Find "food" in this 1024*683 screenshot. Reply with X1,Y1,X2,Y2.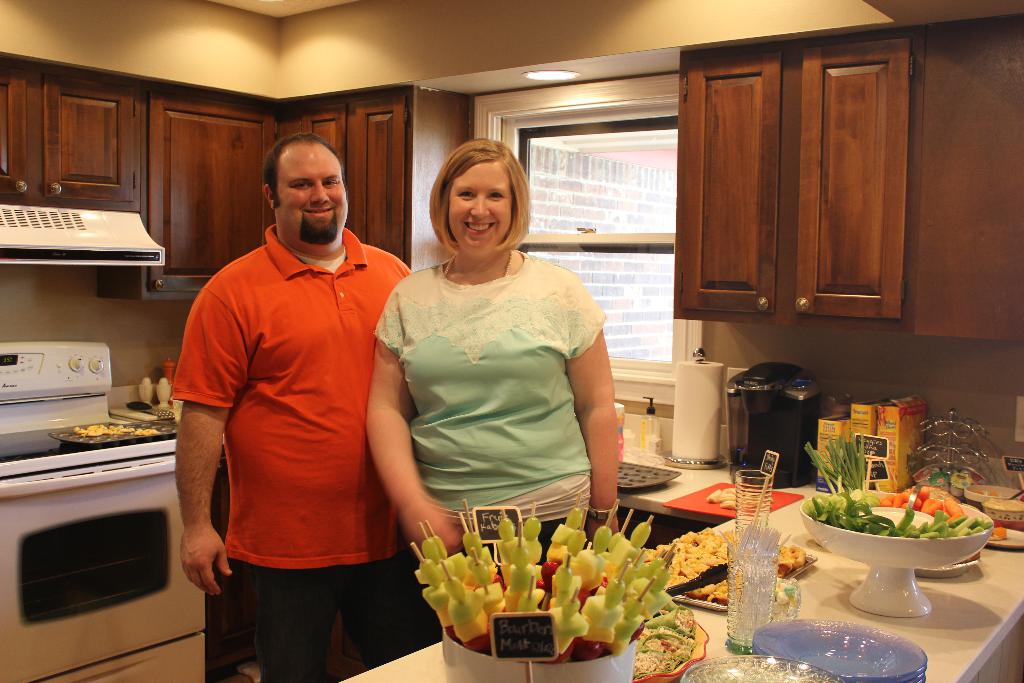
609,524,650,582.
